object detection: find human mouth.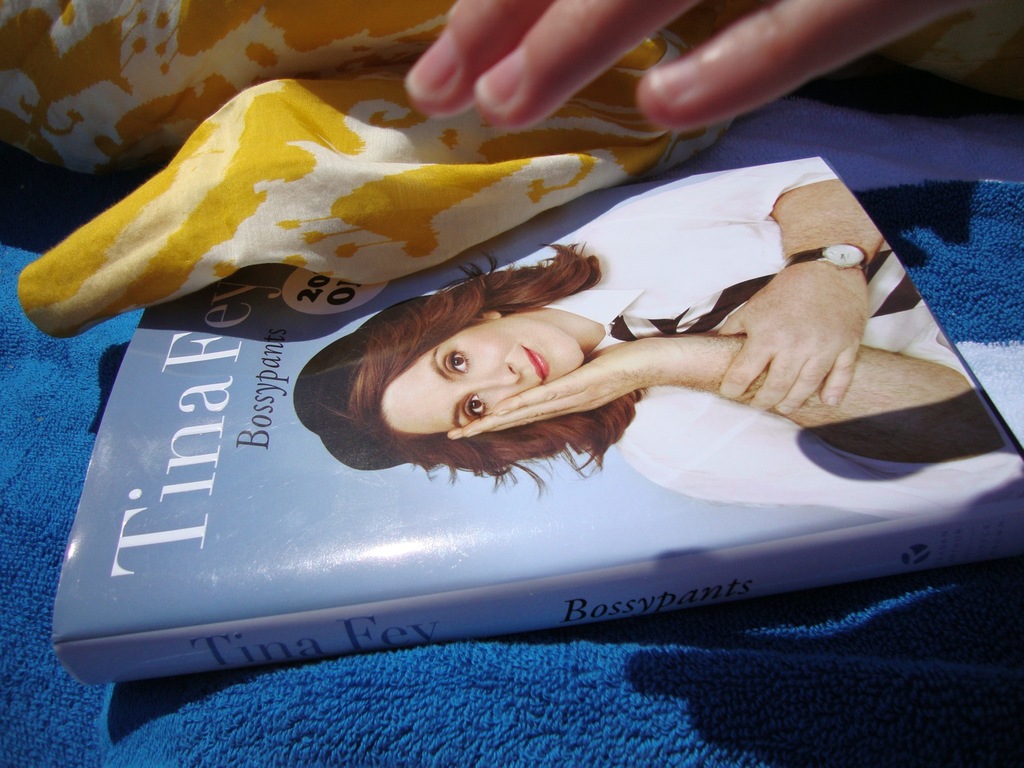
left=521, top=349, right=552, bottom=383.
